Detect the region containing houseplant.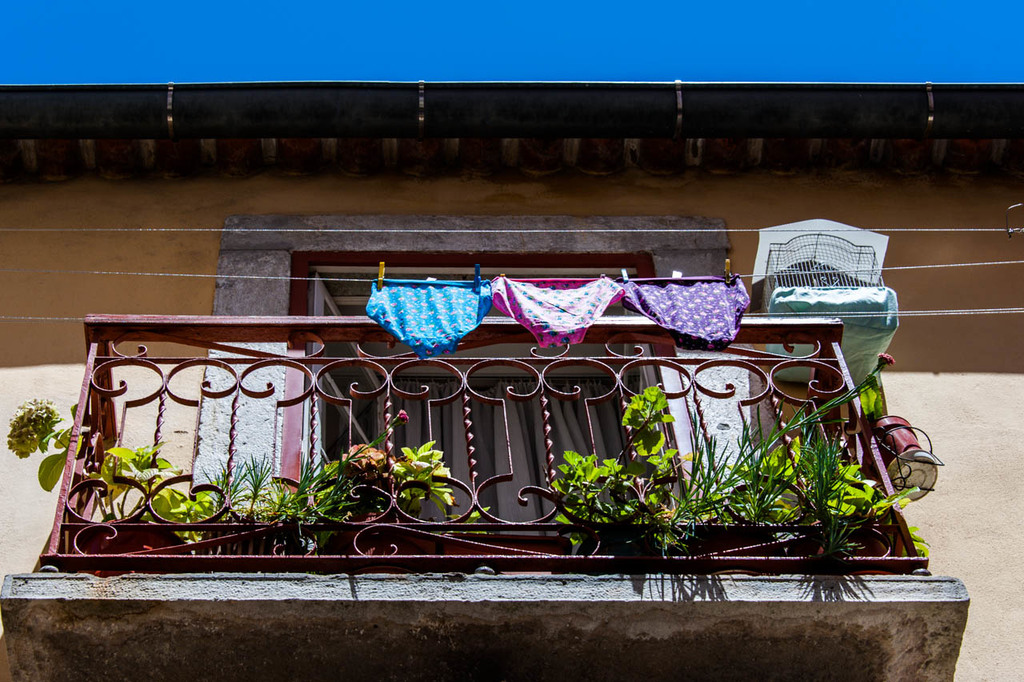
<bbox>554, 380, 712, 544</bbox>.
